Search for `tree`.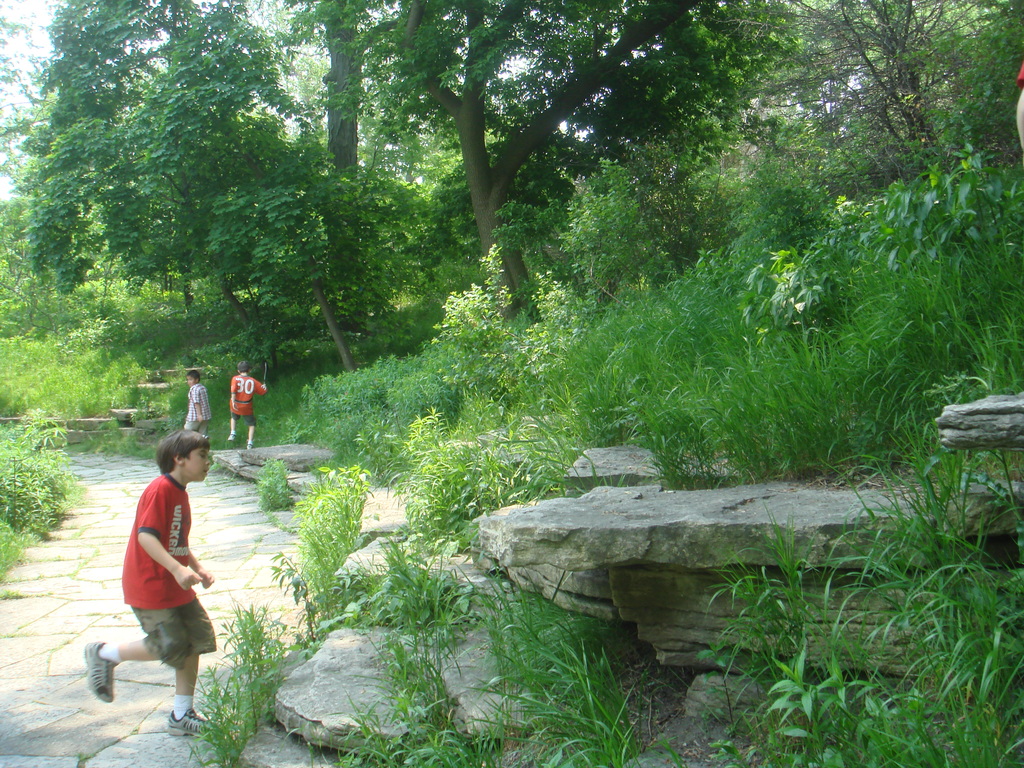
Found at [24,0,264,387].
